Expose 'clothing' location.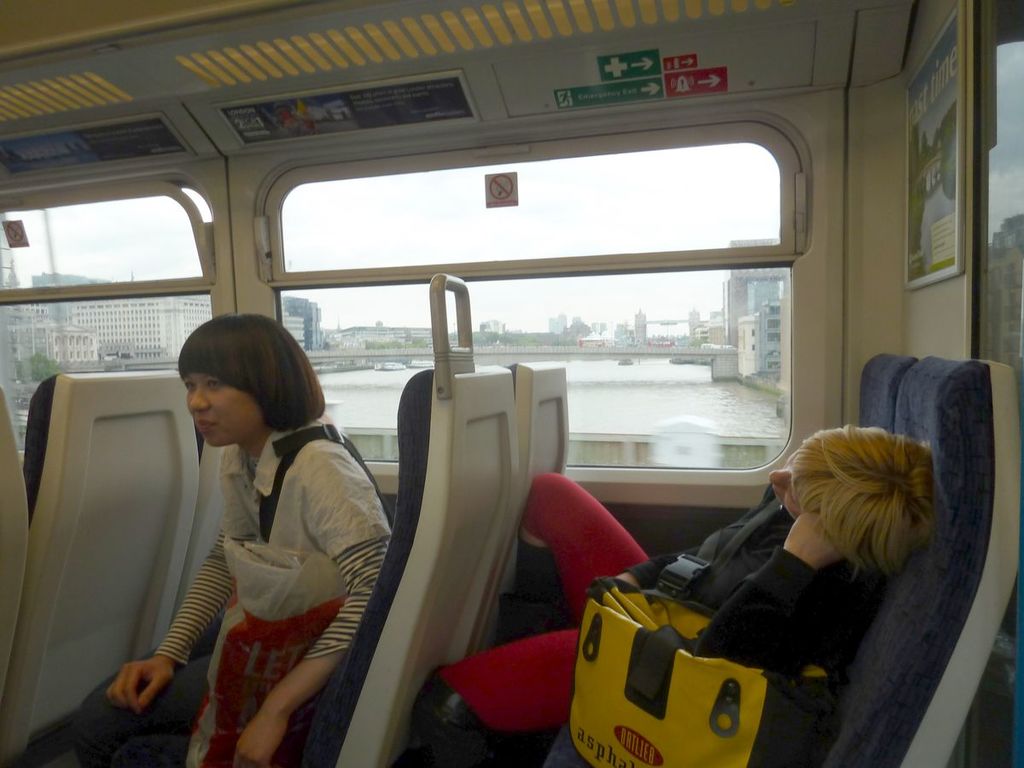
Exposed at detection(400, 473, 865, 767).
